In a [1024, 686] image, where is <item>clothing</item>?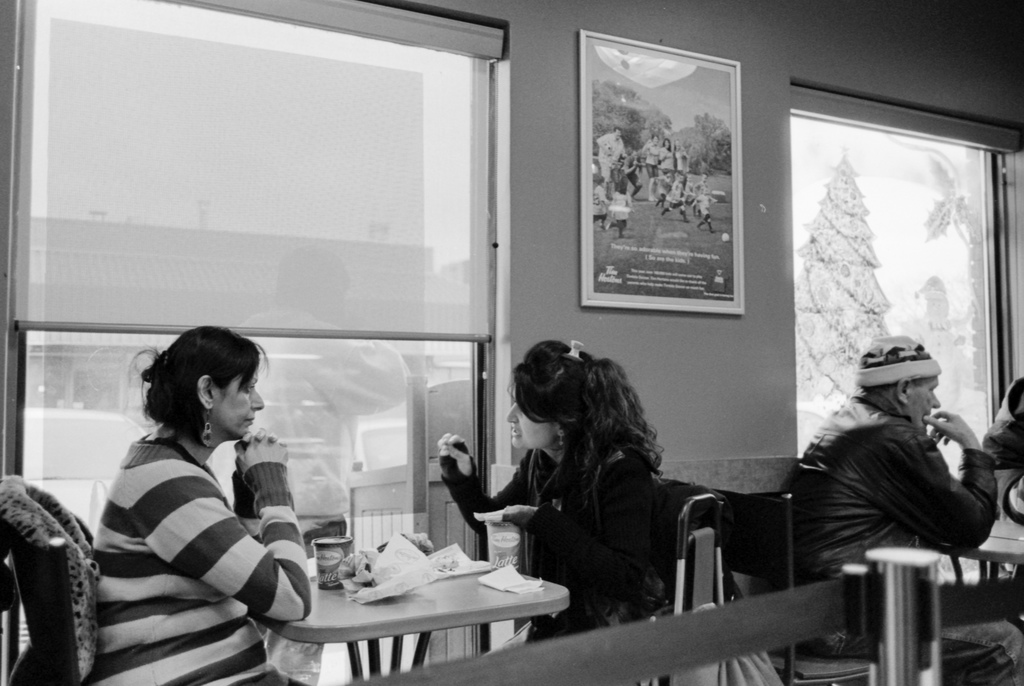
box=[980, 415, 1023, 526].
